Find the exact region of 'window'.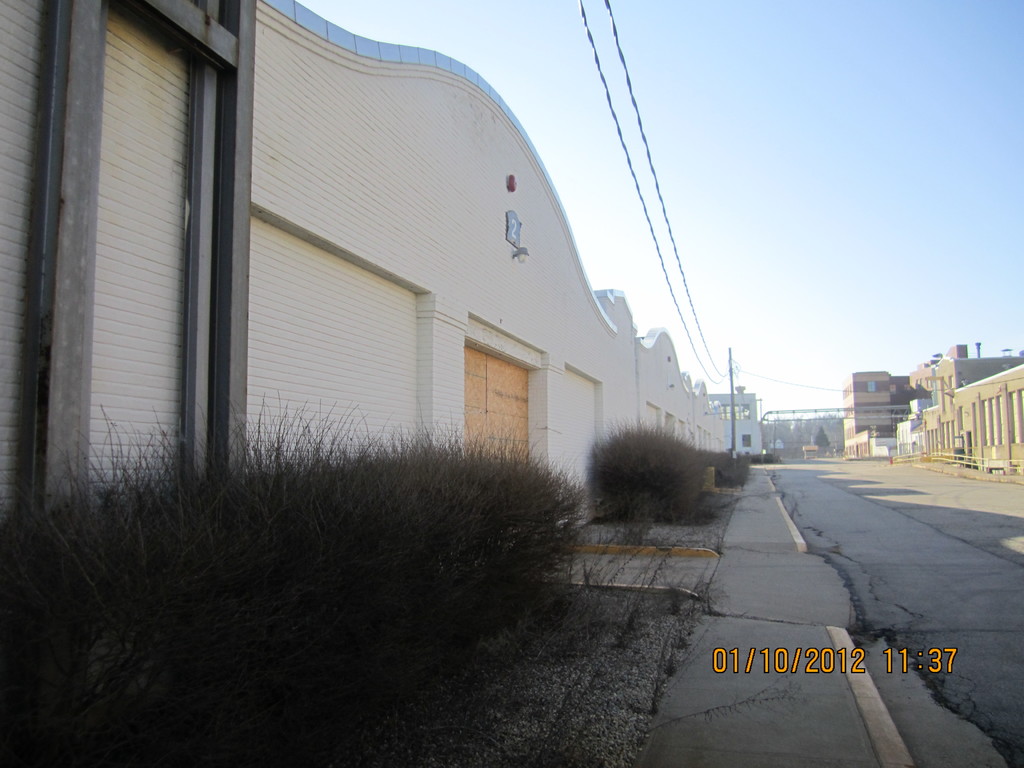
Exact region: [740,435,751,445].
